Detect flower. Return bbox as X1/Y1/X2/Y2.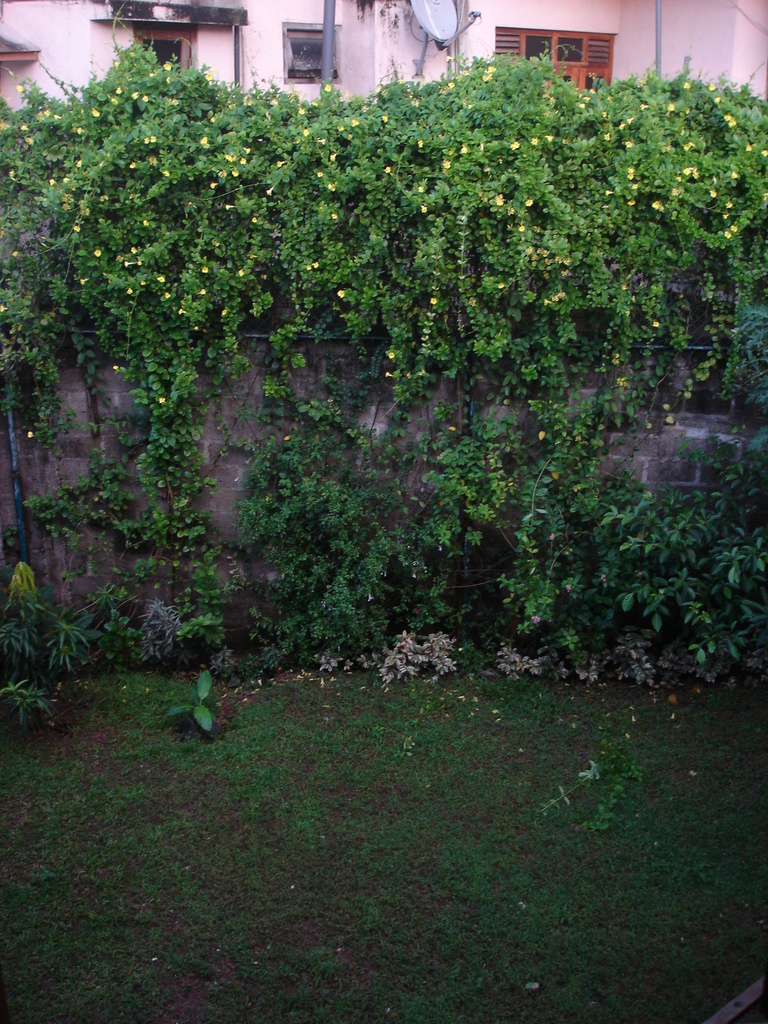
327/154/338/163.
